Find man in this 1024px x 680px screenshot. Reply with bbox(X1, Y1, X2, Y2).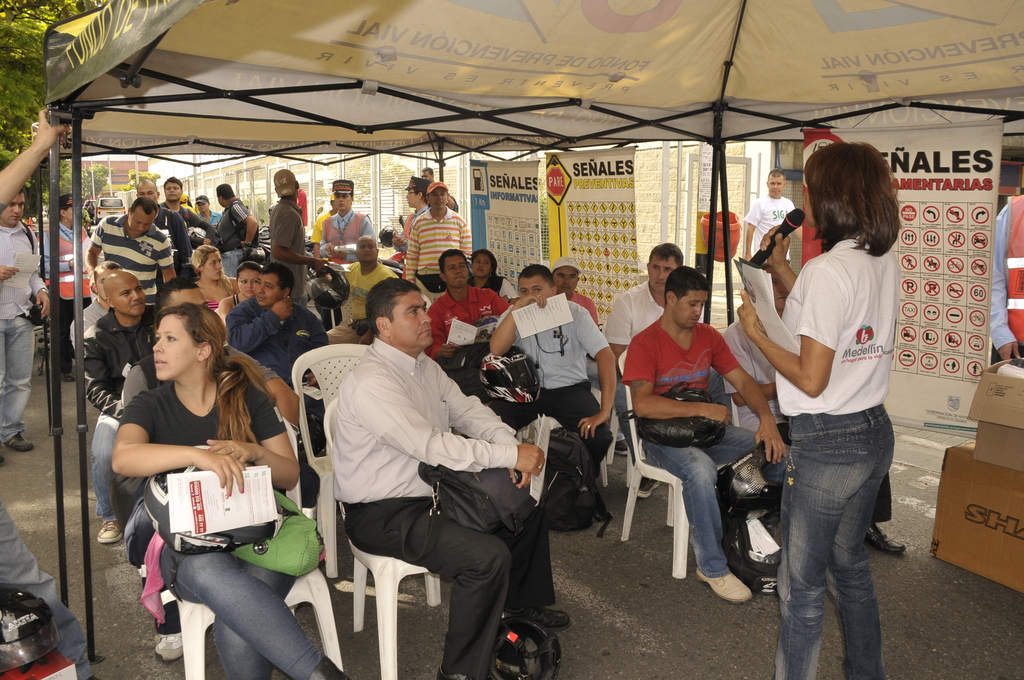
bbox(319, 180, 376, 260).
